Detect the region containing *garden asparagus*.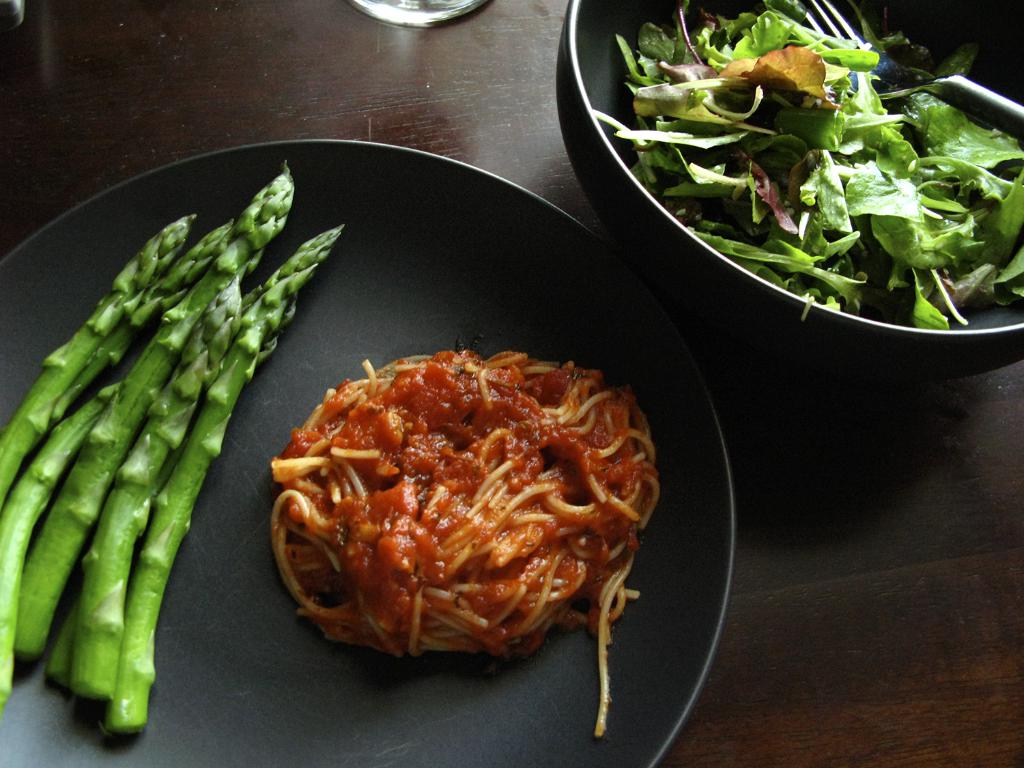
{"left": 18, "top": 161, "right": 294, "bottom": 661}.
